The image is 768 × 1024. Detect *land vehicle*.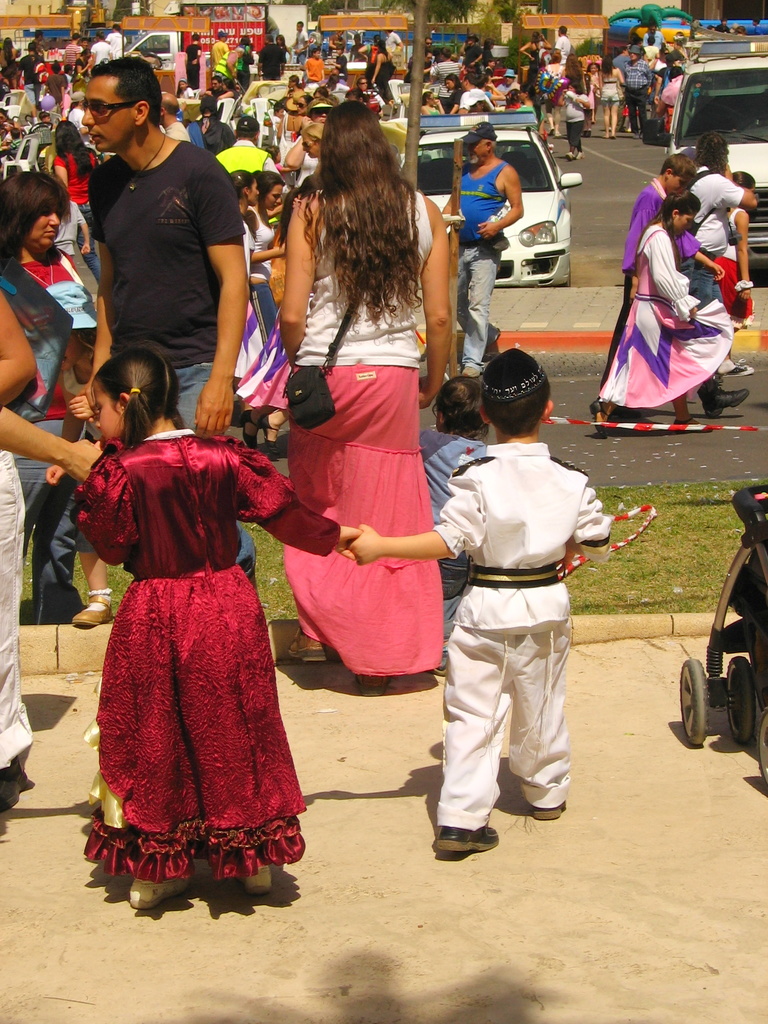
Detection: {"x1": 641, "y1": 42, "x2": 767, "y2": 253}.
